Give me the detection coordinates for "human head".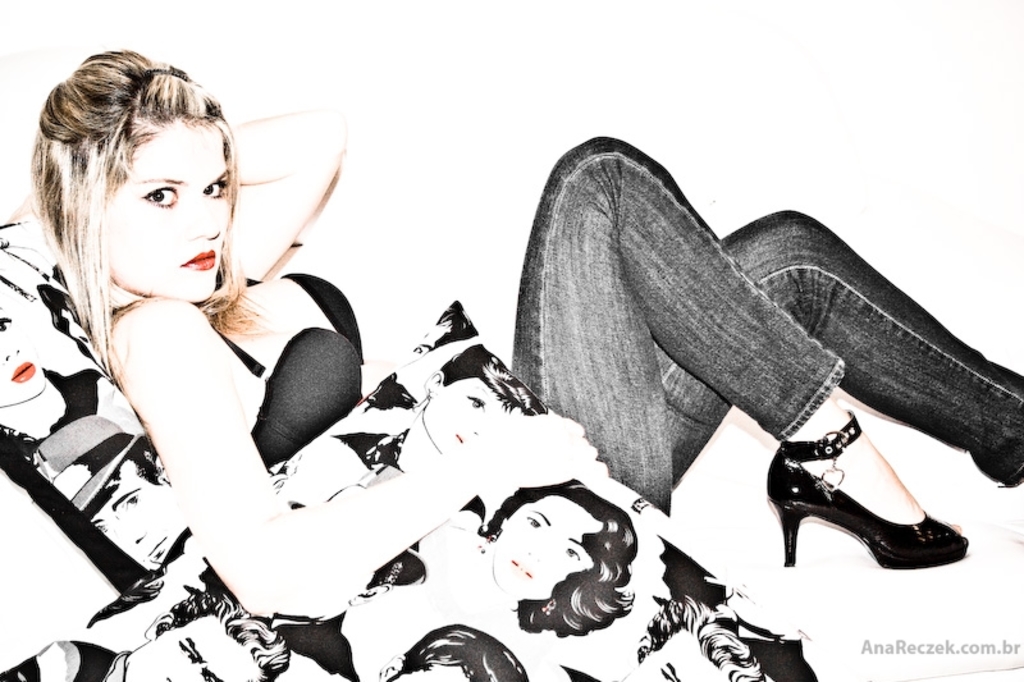
bbox=(618, 618, 763, 681).
